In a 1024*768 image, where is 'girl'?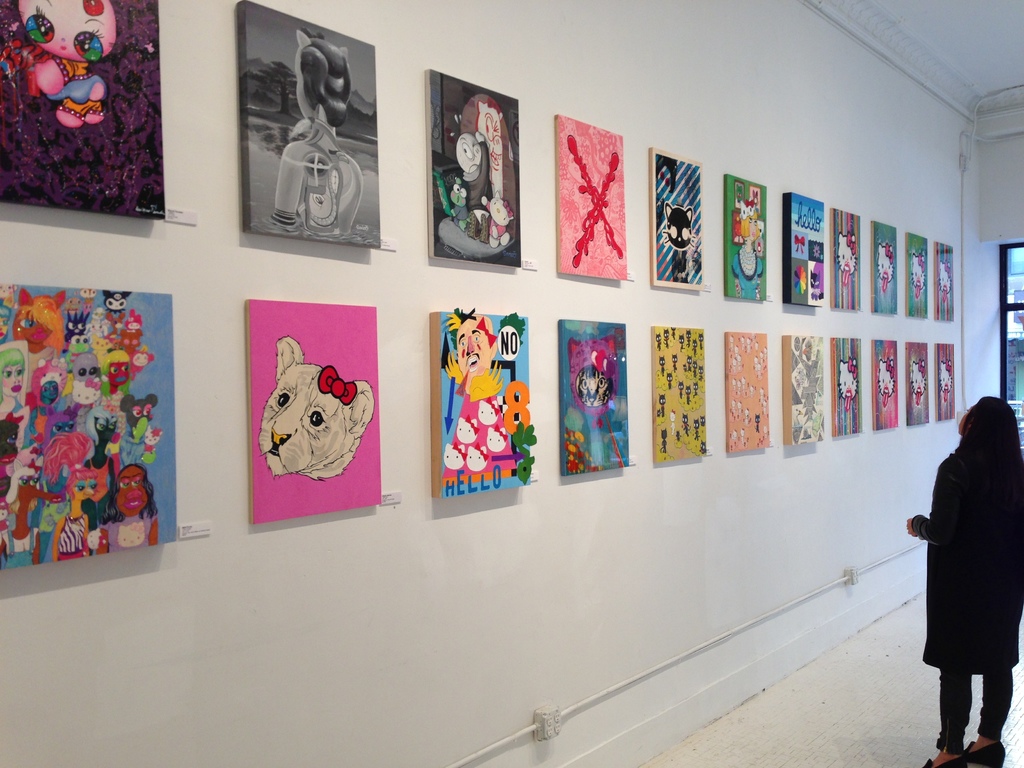
906/395/1023/767.
